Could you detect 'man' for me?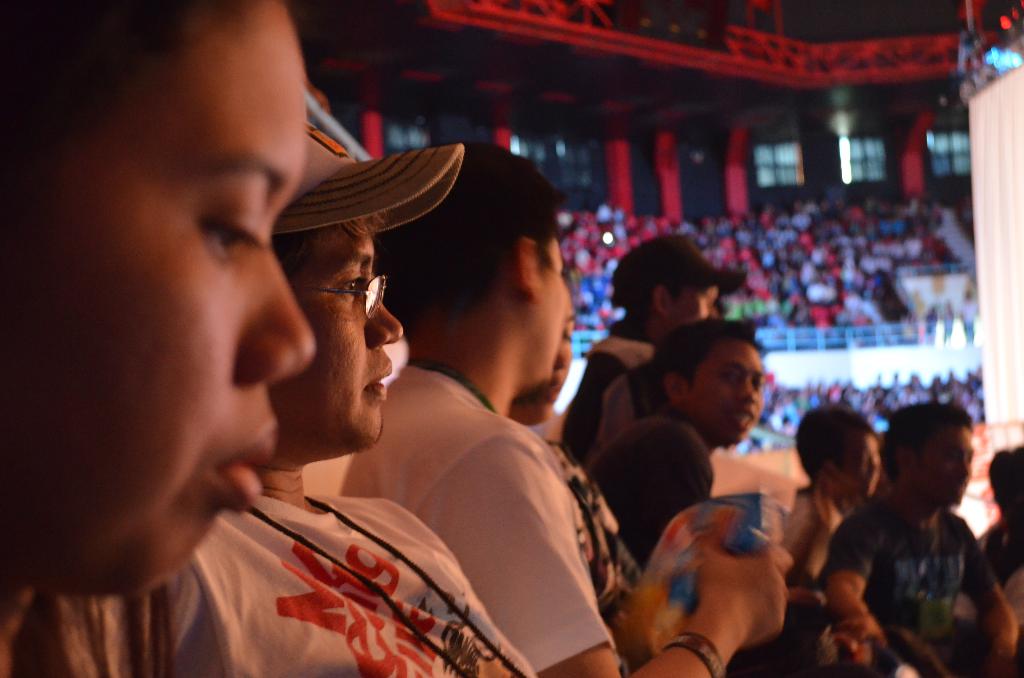
Detection result: [340, 147, 788, 677].
